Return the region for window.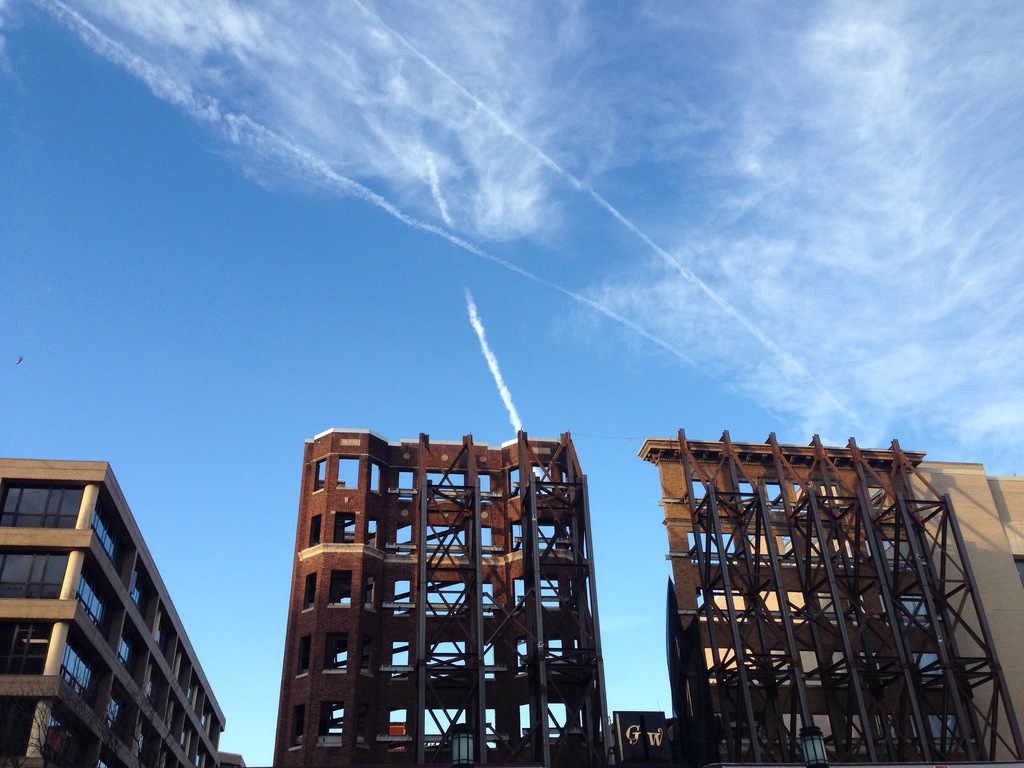
1, 486, 90, 531.
